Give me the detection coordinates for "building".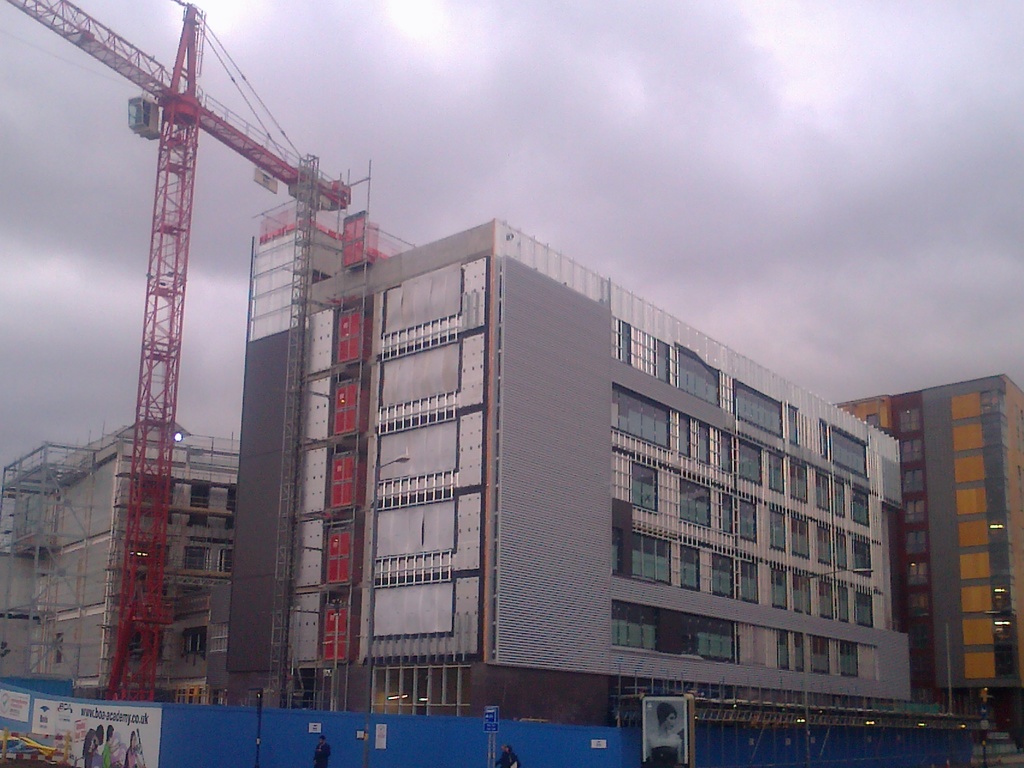
x1=836 y1=371 x2=1023 y2=767.
